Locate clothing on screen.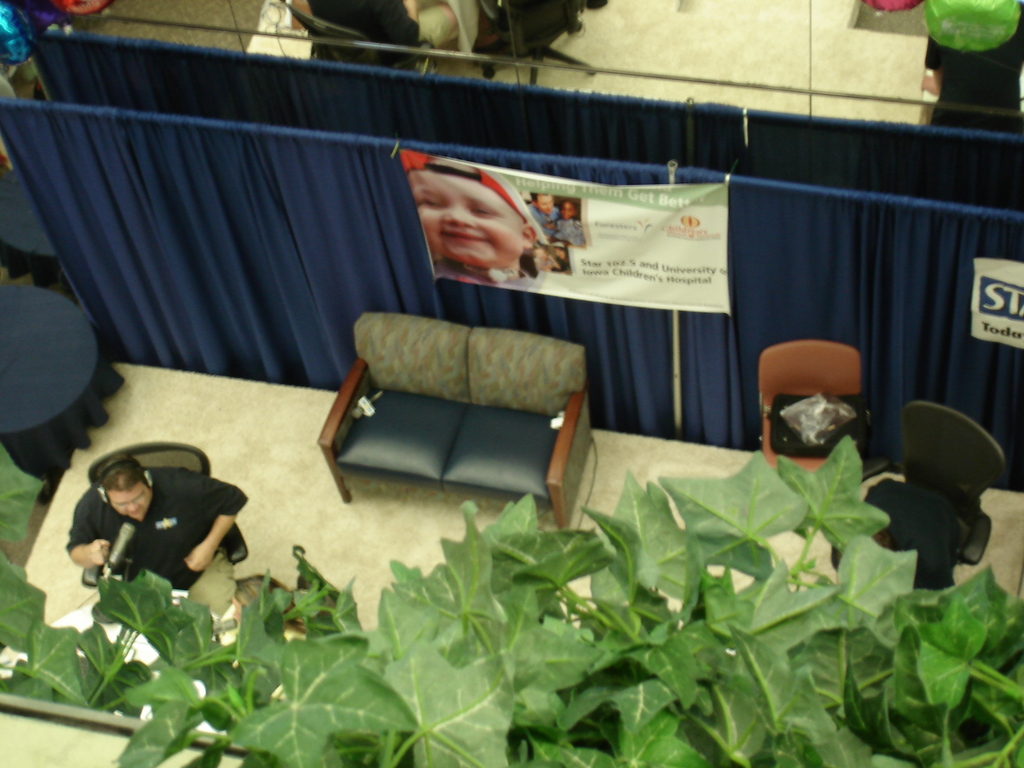
On screen at bbox(558, 218, 582, 246).
